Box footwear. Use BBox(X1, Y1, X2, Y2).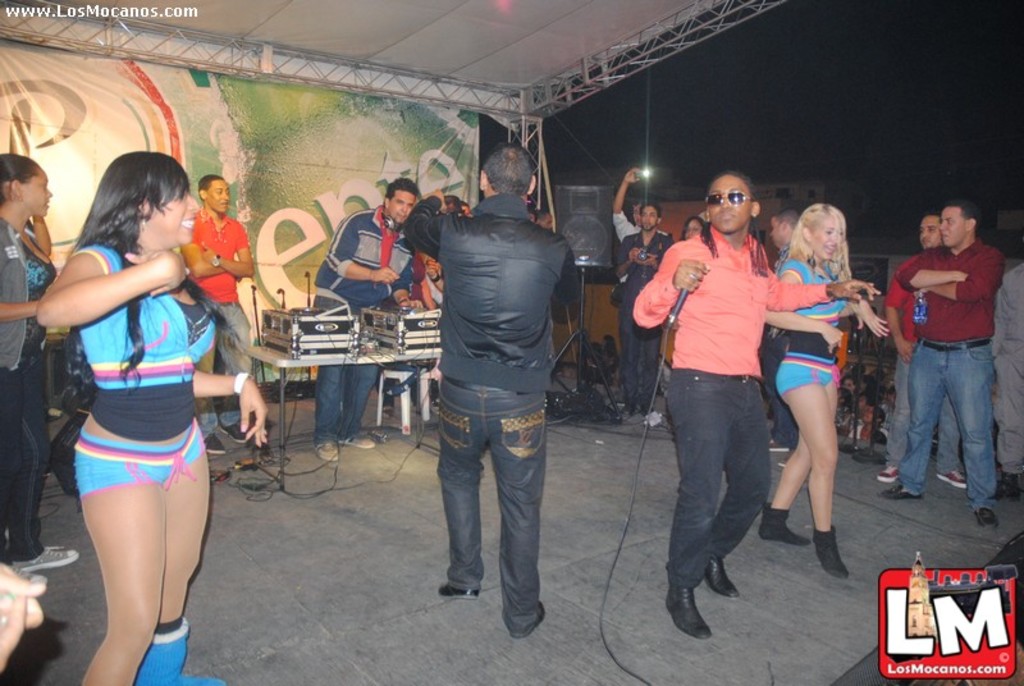
BBox(438, 586, 477, 599).
